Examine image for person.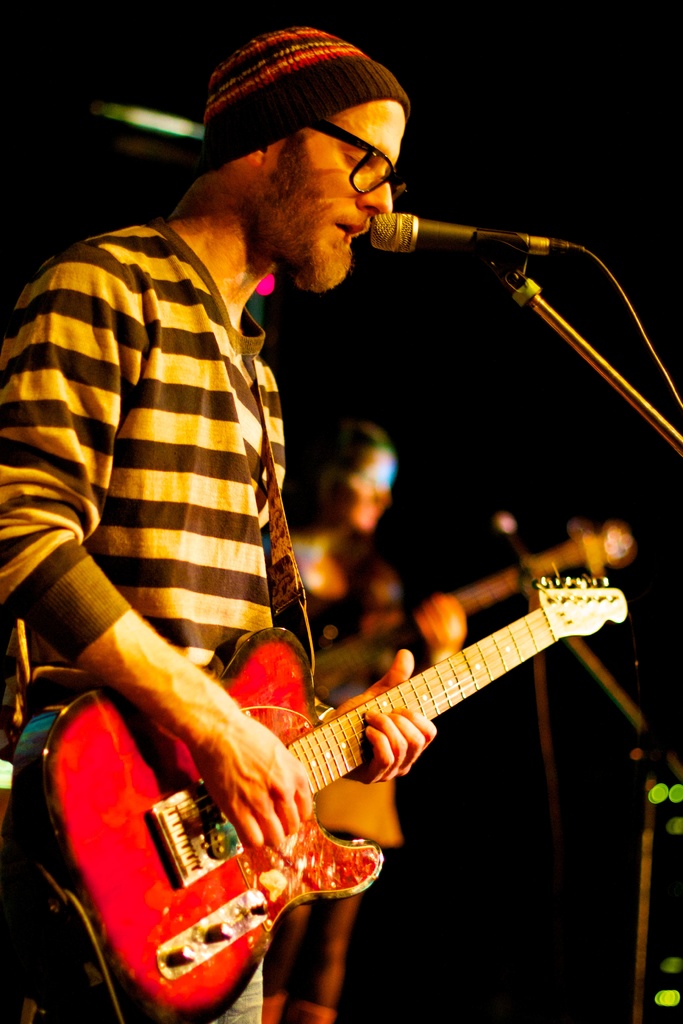
Examination result: <box>0,22,442,1023</box>.
